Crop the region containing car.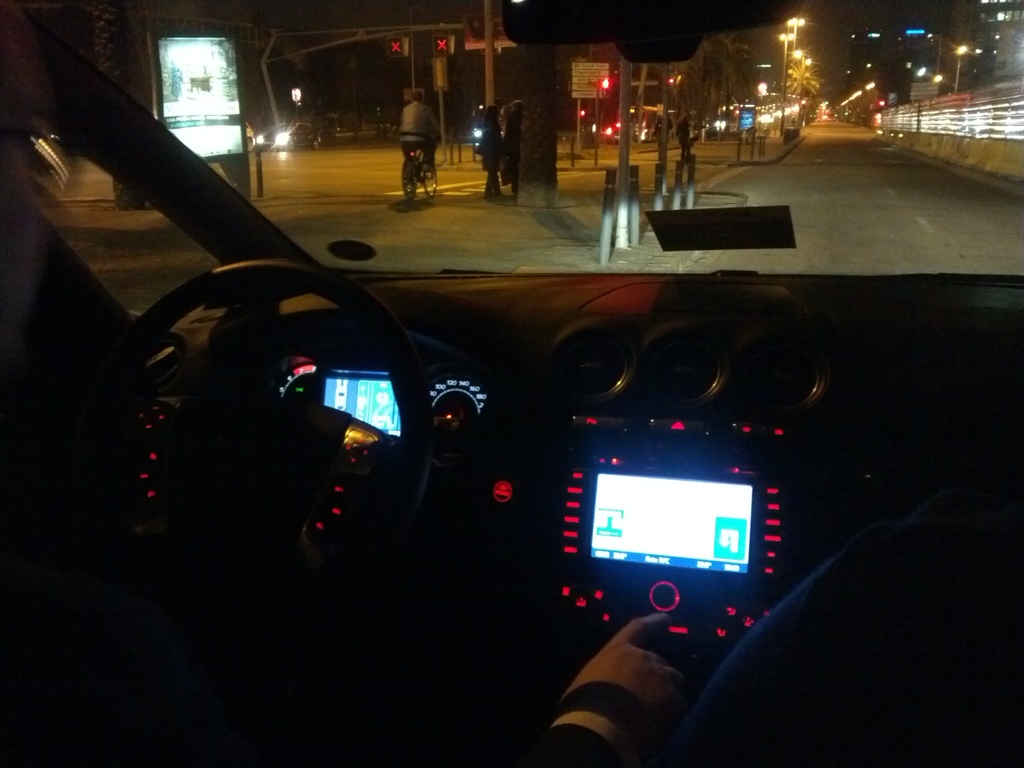
Crop region: [254, 122, 320, 150].
